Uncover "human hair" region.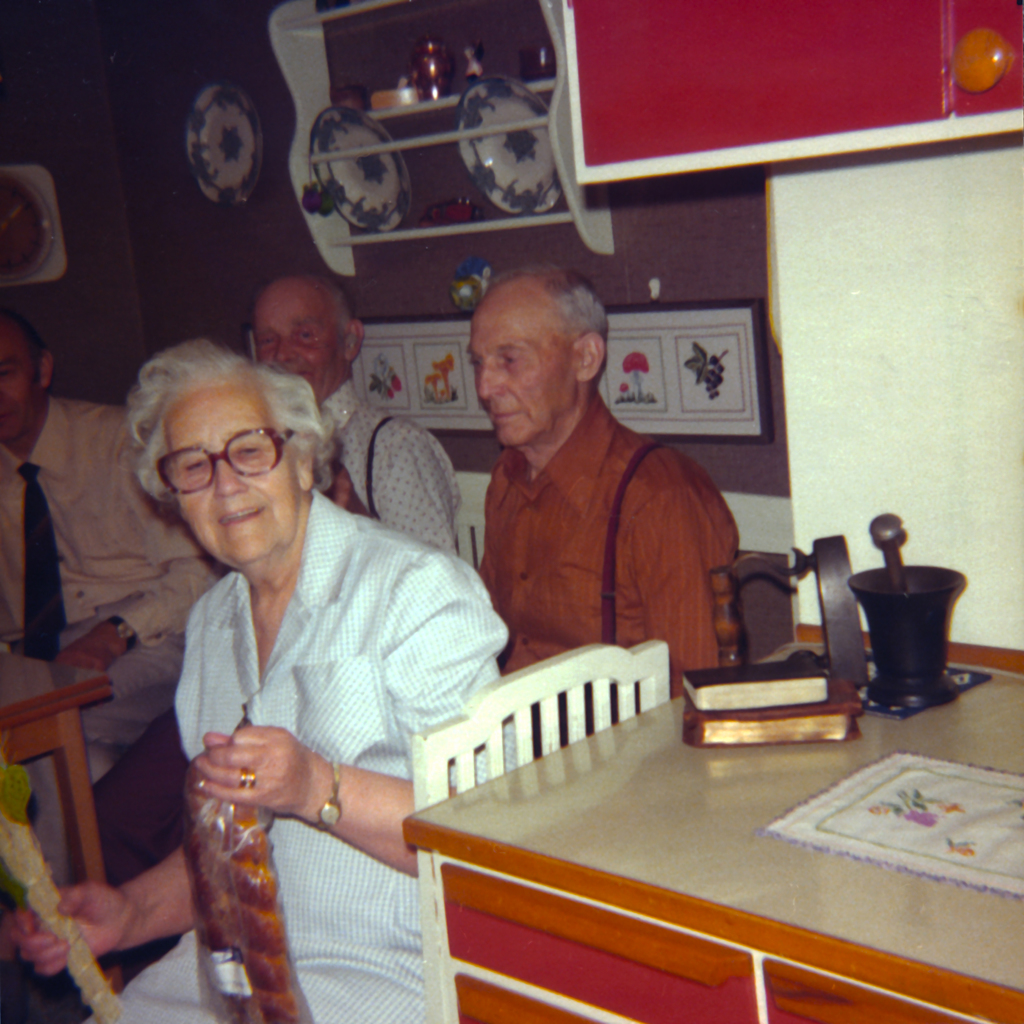
Uncovered: [left=469, top=262, right=609, bottom=396].
